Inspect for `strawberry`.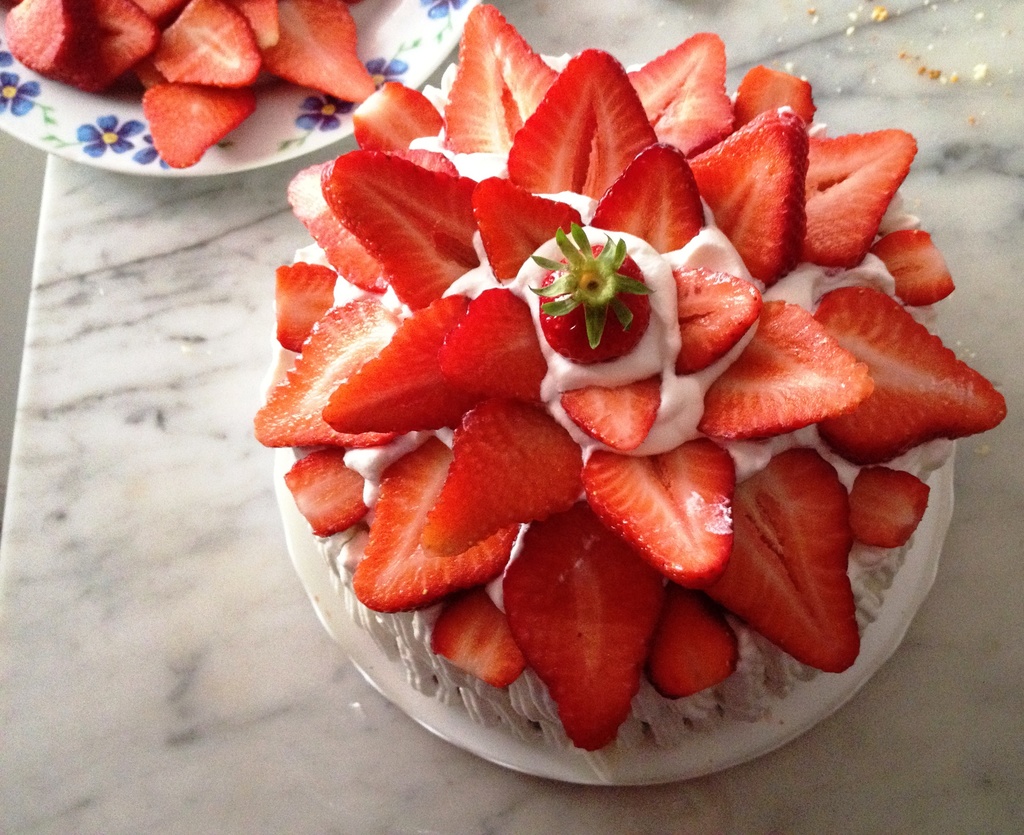
Inspection: [x1=482, y1=511, x2=658, y2=762].
